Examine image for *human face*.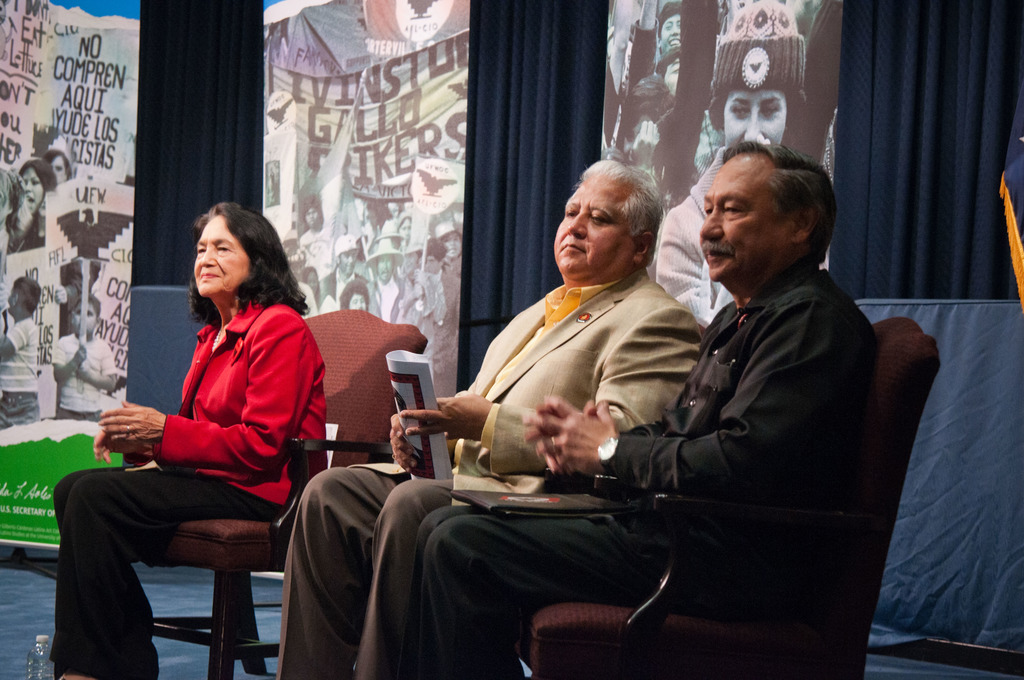
Examination result: [72, 302, 99, 332].
